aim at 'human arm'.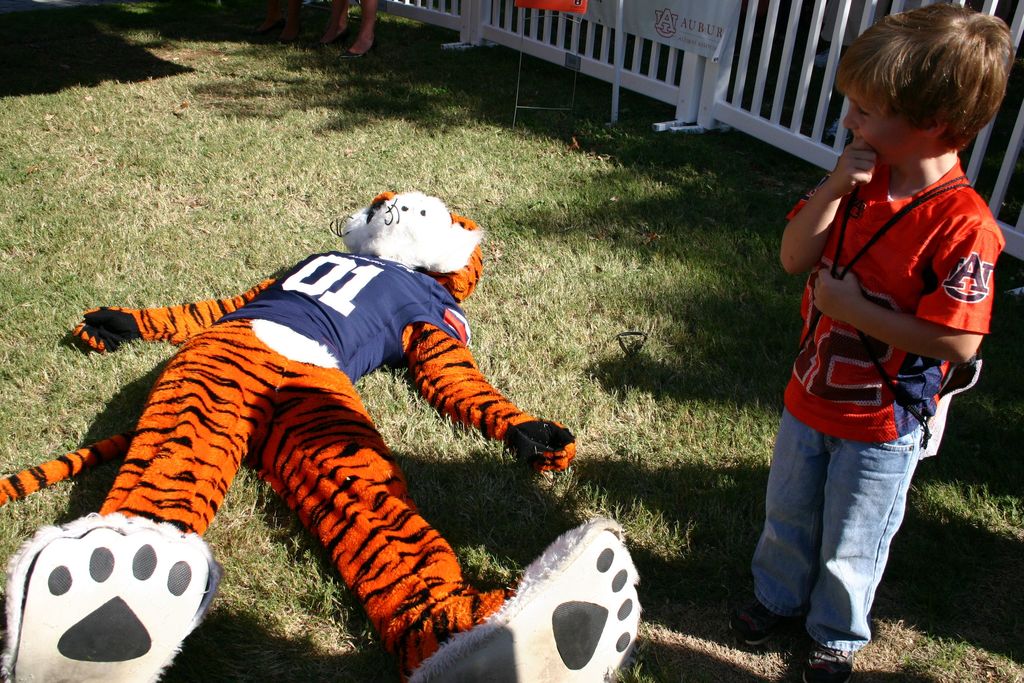
Aimed at <region>68, 278, 274, 353</region>.
